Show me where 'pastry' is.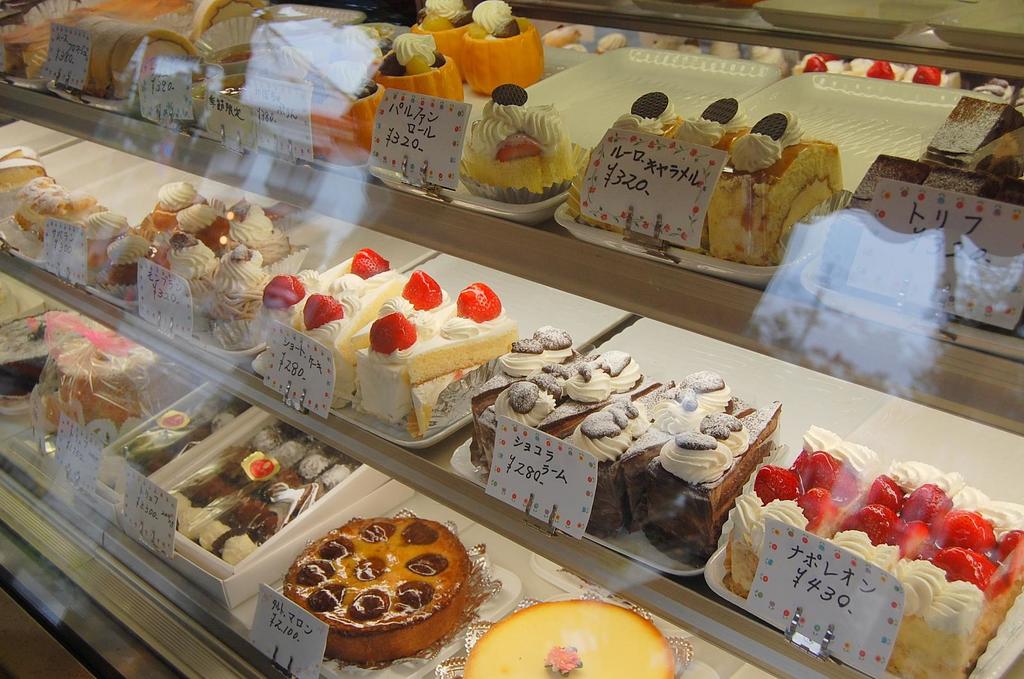
'pastry' is at {"left": 474, "top": 347, "right": 579, "bottom": 468}.
